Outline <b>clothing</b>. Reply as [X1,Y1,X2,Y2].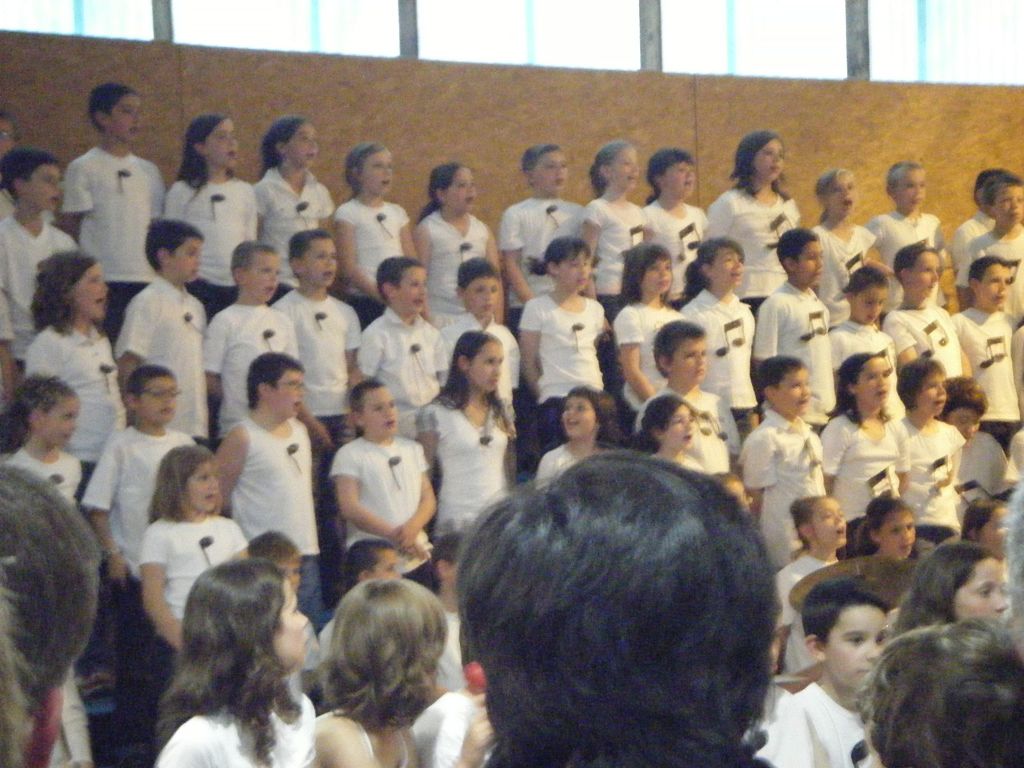
[813,220,877,304].
